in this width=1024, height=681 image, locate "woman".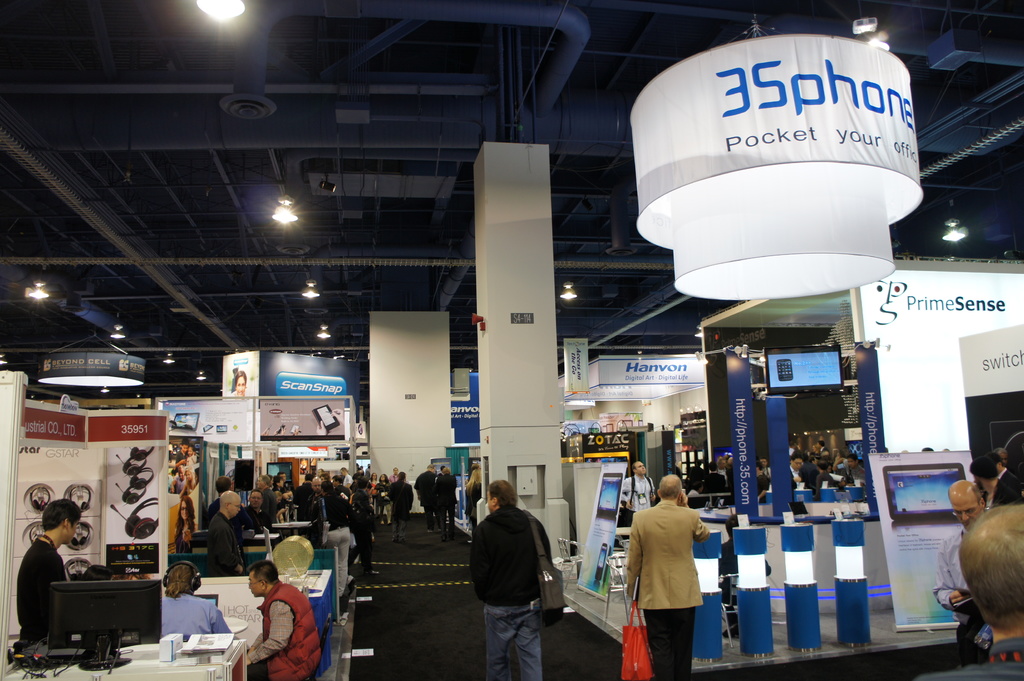
Bounding box: locate(160, 558, 246, 639).
